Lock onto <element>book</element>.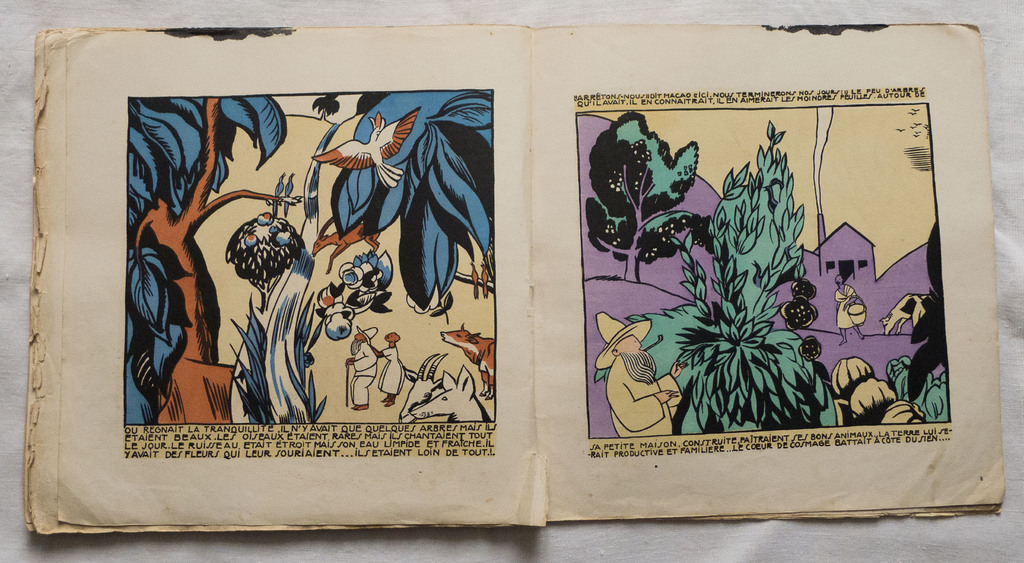
Locked: detection(0, 28, 1023, 553).
